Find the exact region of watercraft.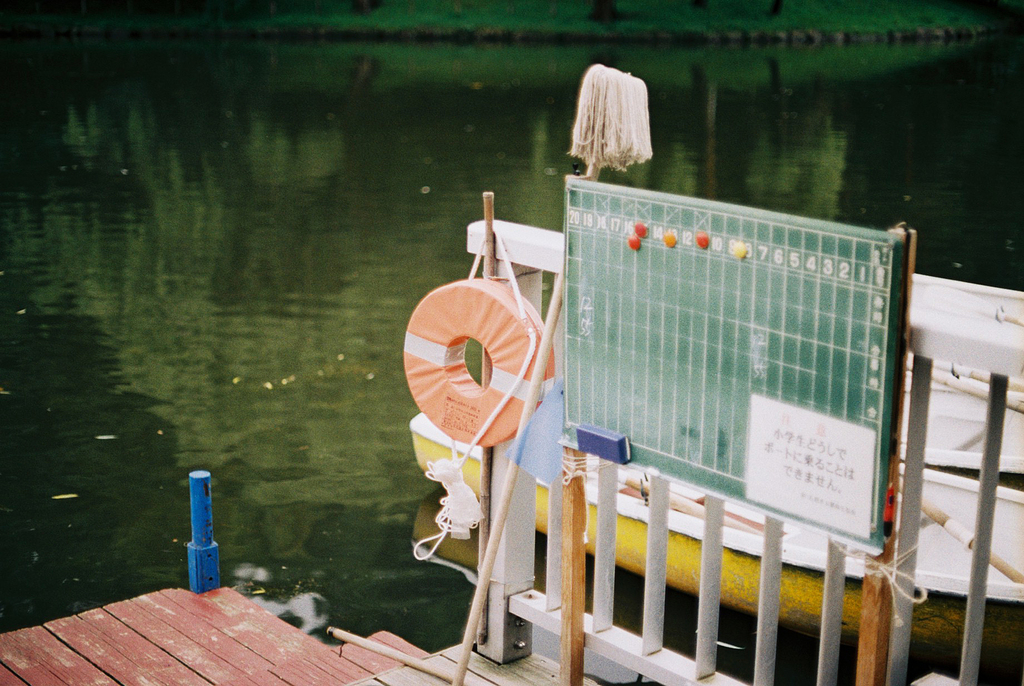
Exact region: x1=406 y1=290 x2=1023 y2=668.
